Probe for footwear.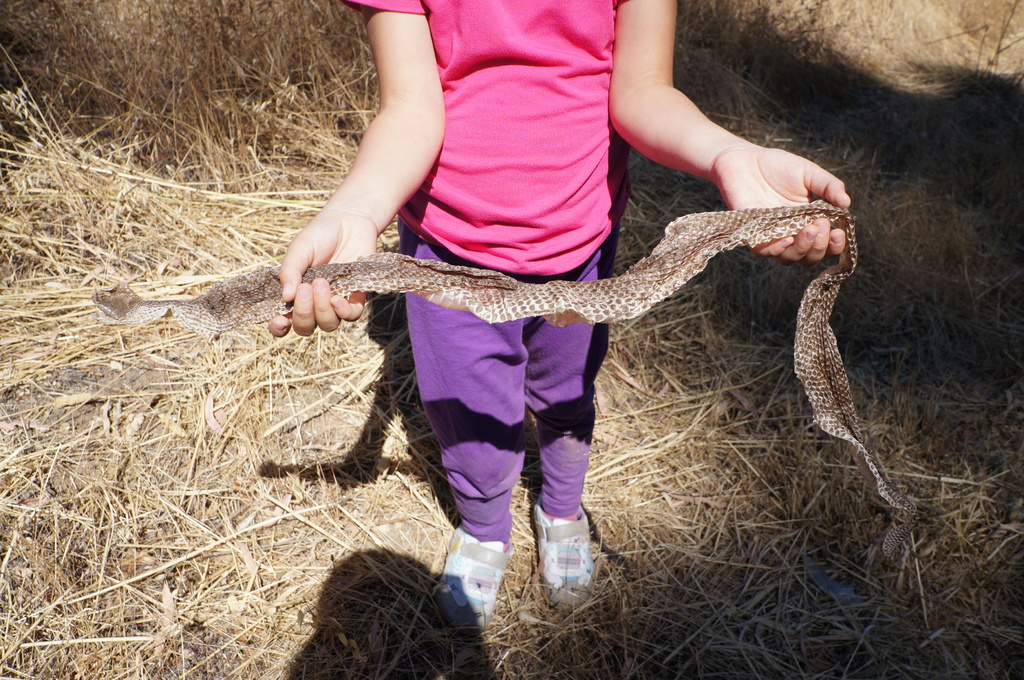
Probe result: 435 522 518 647.
